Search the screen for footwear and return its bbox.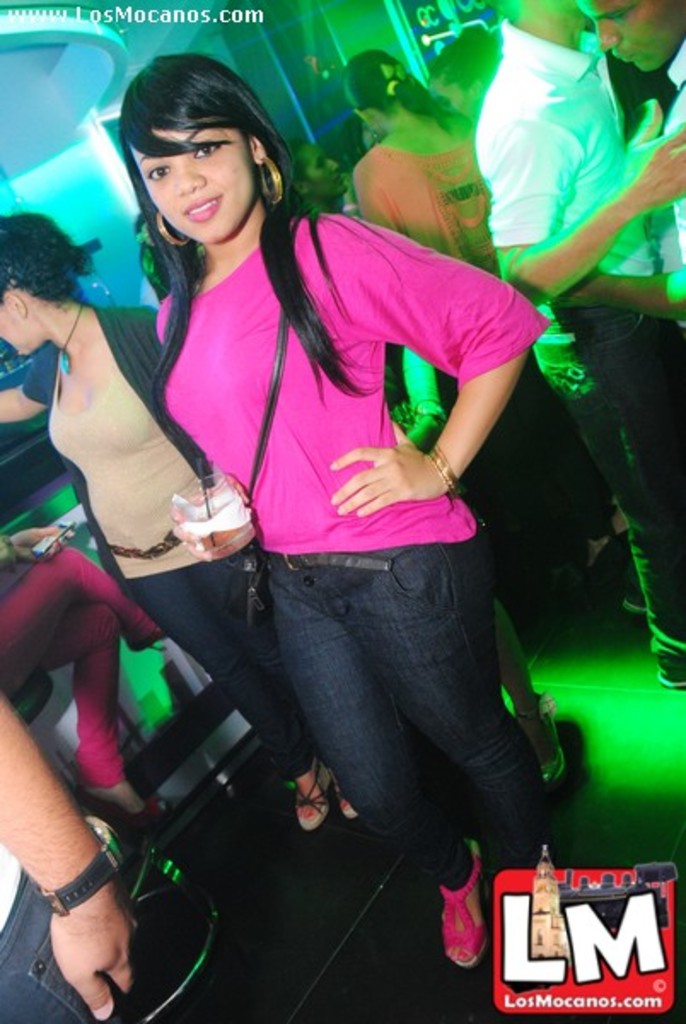
Found: detection(437, 847, 488, 971).
